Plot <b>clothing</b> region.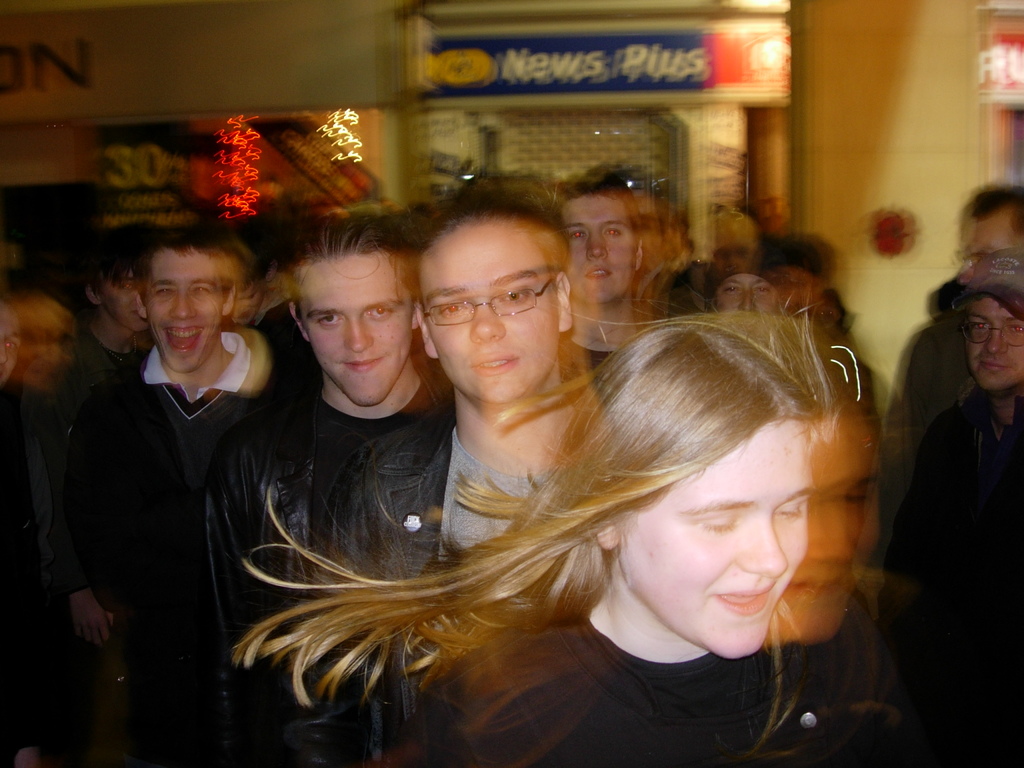
Plotted at (left=895, top=383, right=1023, bottom=767).
